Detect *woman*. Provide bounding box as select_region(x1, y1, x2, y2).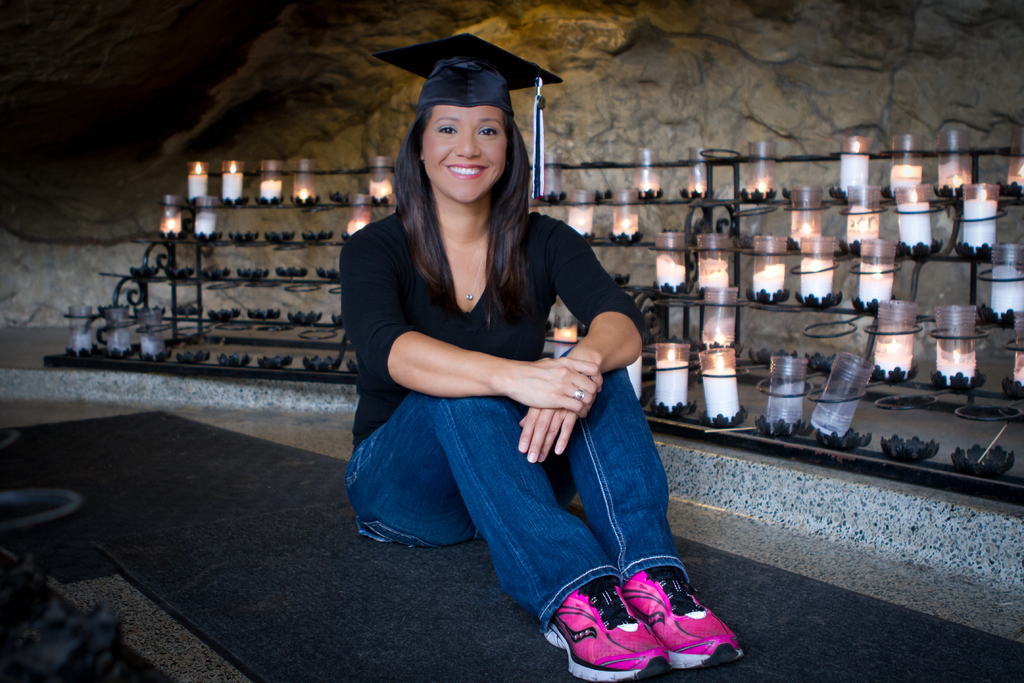
select_region(337, 51, 675, 656).
